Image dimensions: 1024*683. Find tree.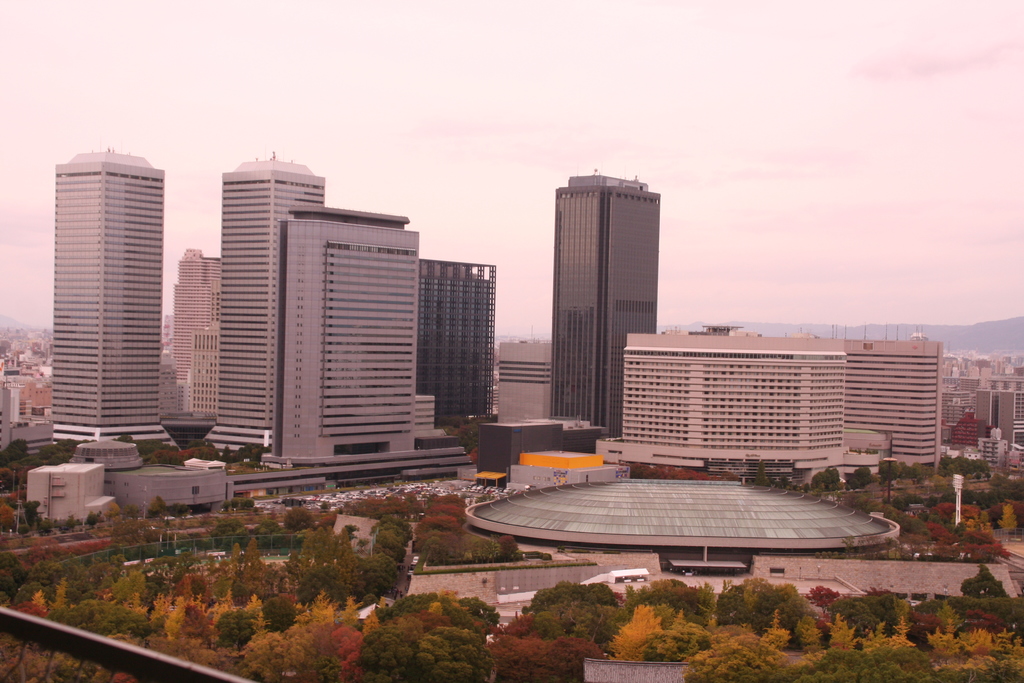
84,511,102,525.
